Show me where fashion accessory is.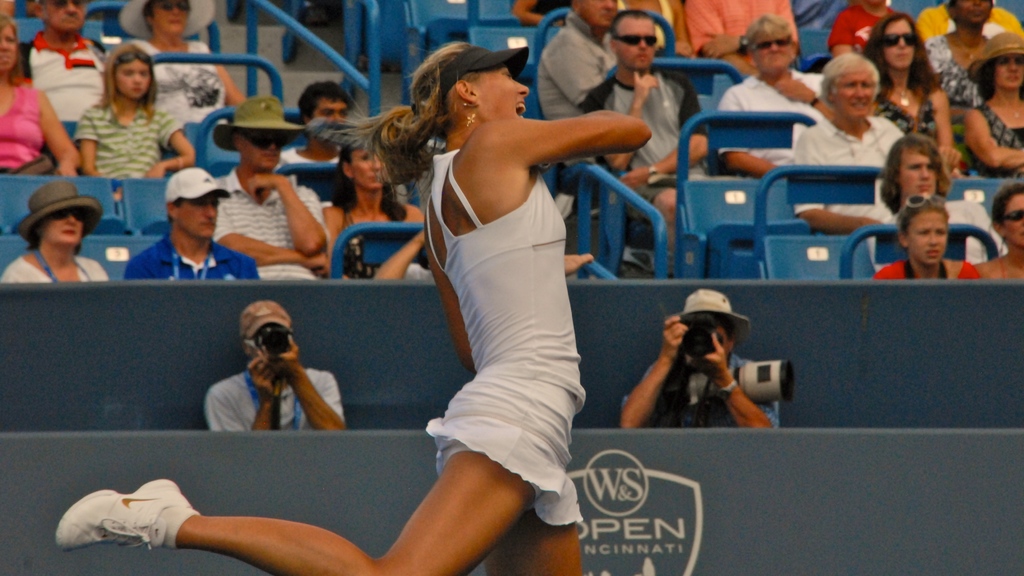
fashion accessory is at pyautogui.locateOnScreen(58, 477, 191, 550).
